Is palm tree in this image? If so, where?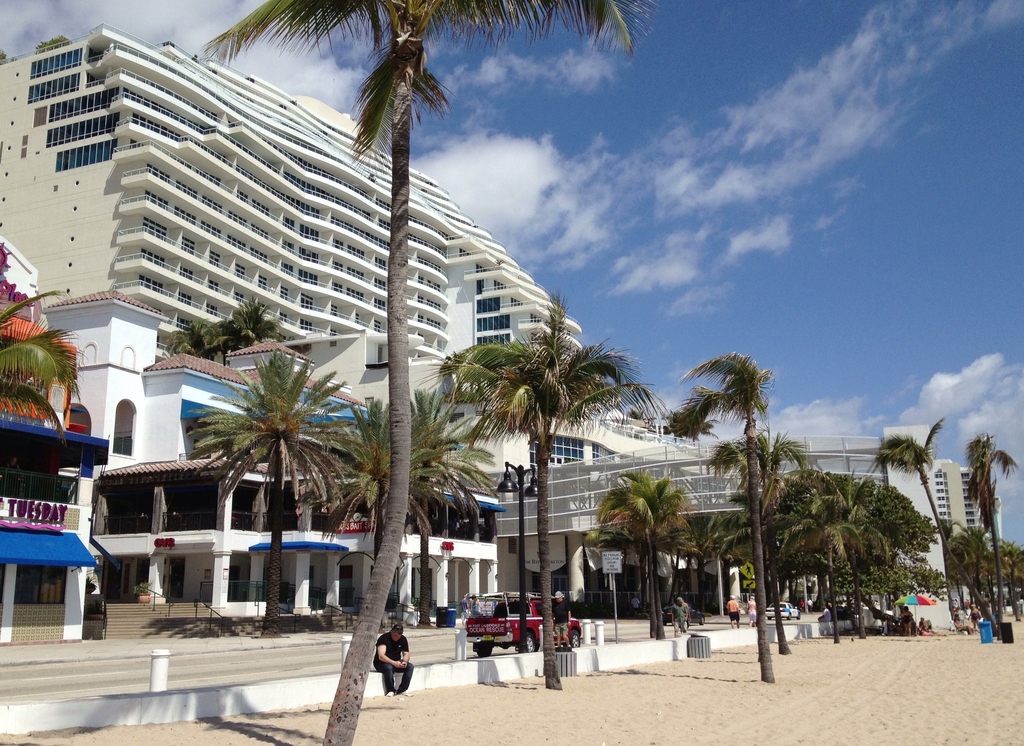
Yes, at <box>388,393,470,619</box>.
